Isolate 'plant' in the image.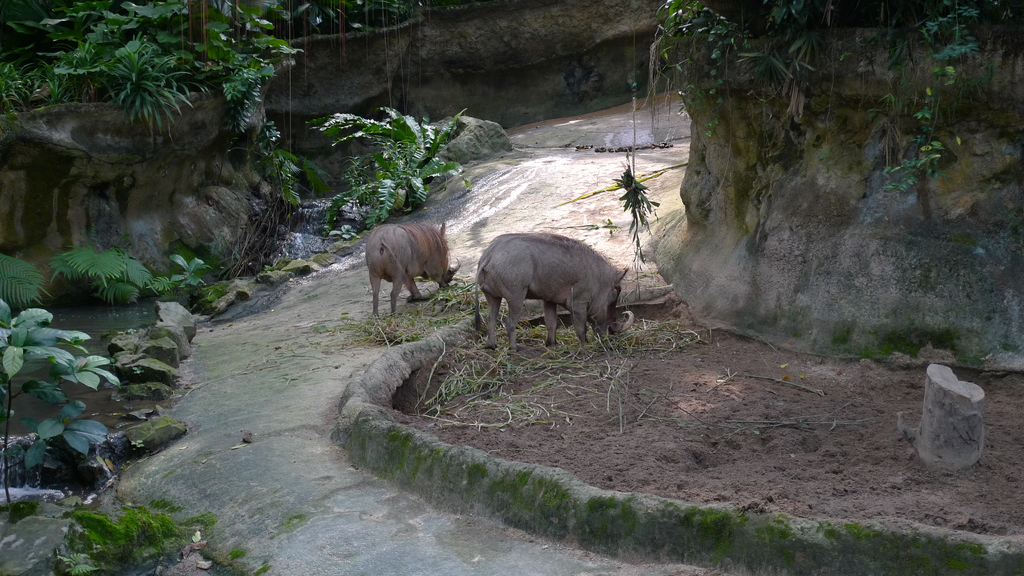
Isolated region: {"left": 253, "top": 558, "right": 269, "bottom": 575}.
